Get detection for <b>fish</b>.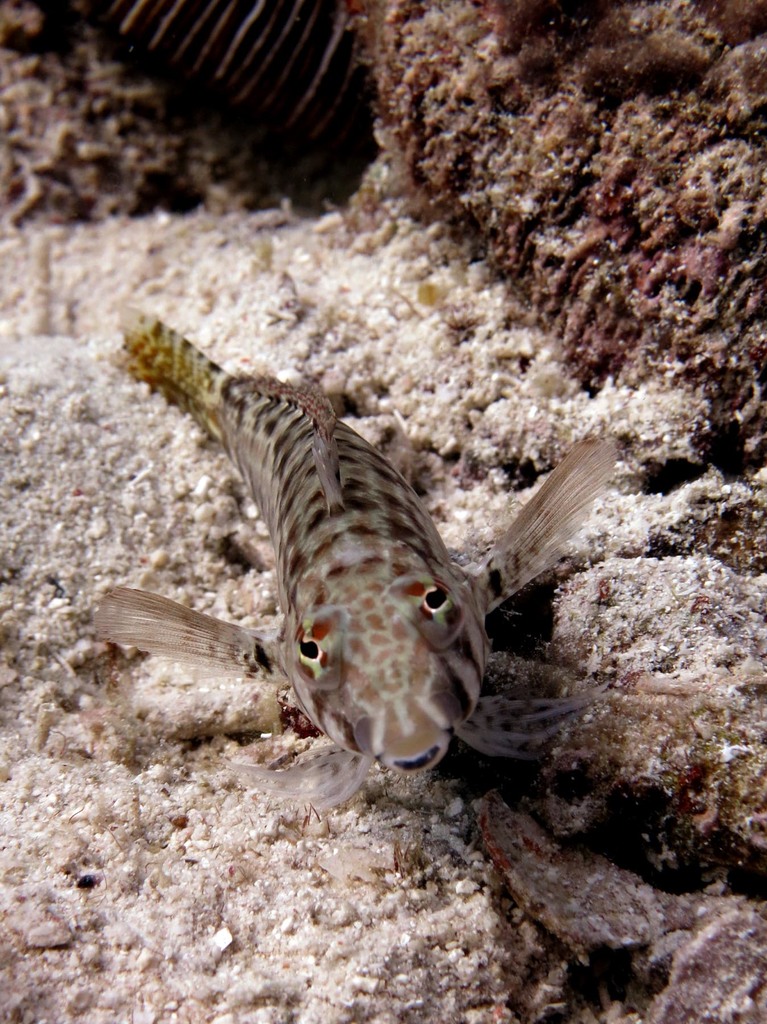
Detection: (left=61, top=351, right=622, bottom=819).
